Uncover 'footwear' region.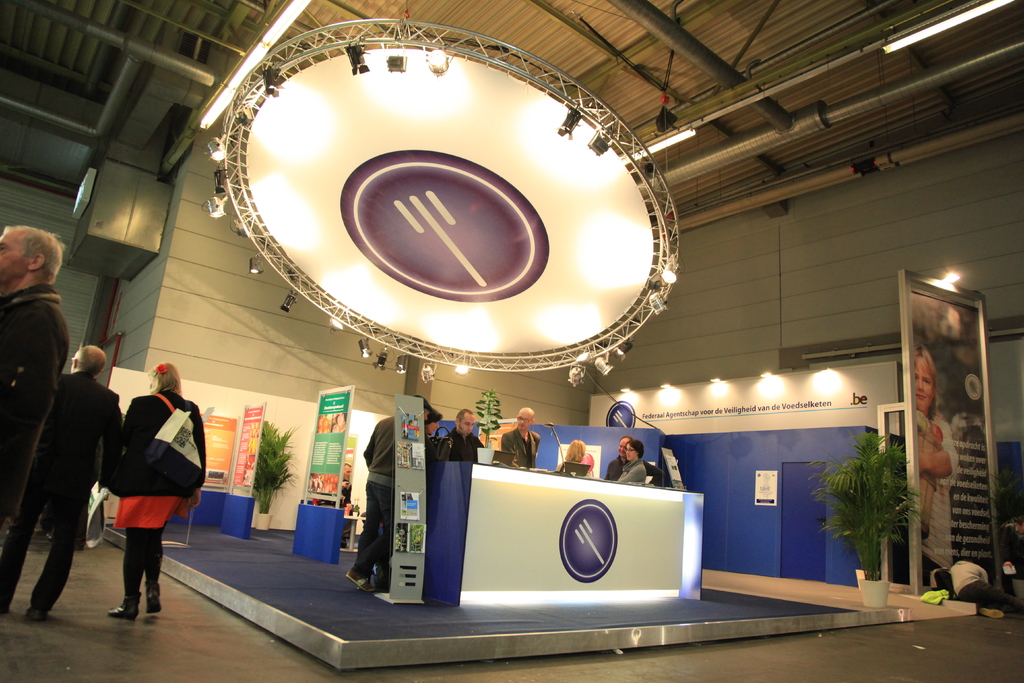
Uncovered: left=24, top=589, right=44, bottom=618.
